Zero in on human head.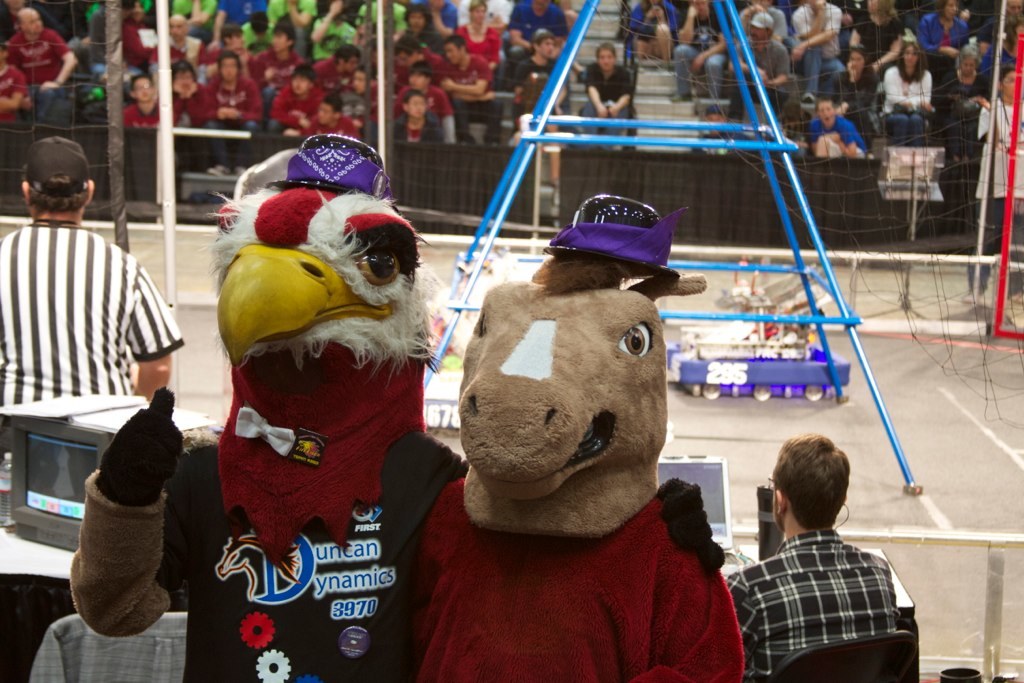
Zeroed in: left=397, top=88, right=428, bottom=118.
